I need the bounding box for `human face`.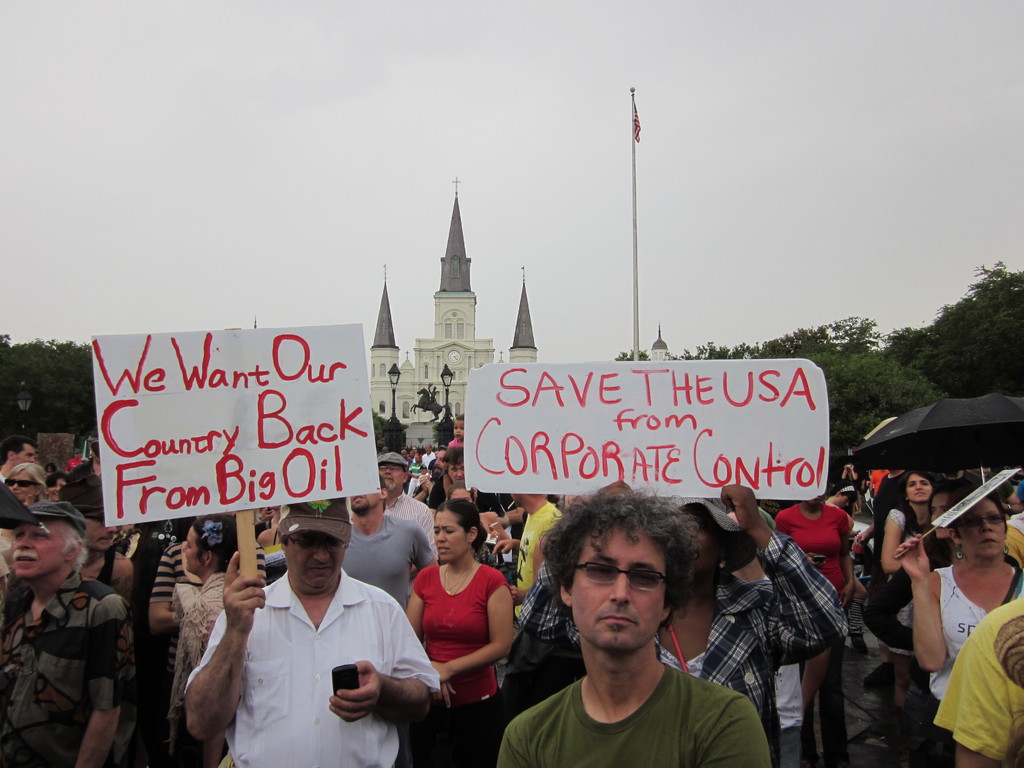
Here it is: pyautogui.locateOnScreen(10, 520, 63, 579).
